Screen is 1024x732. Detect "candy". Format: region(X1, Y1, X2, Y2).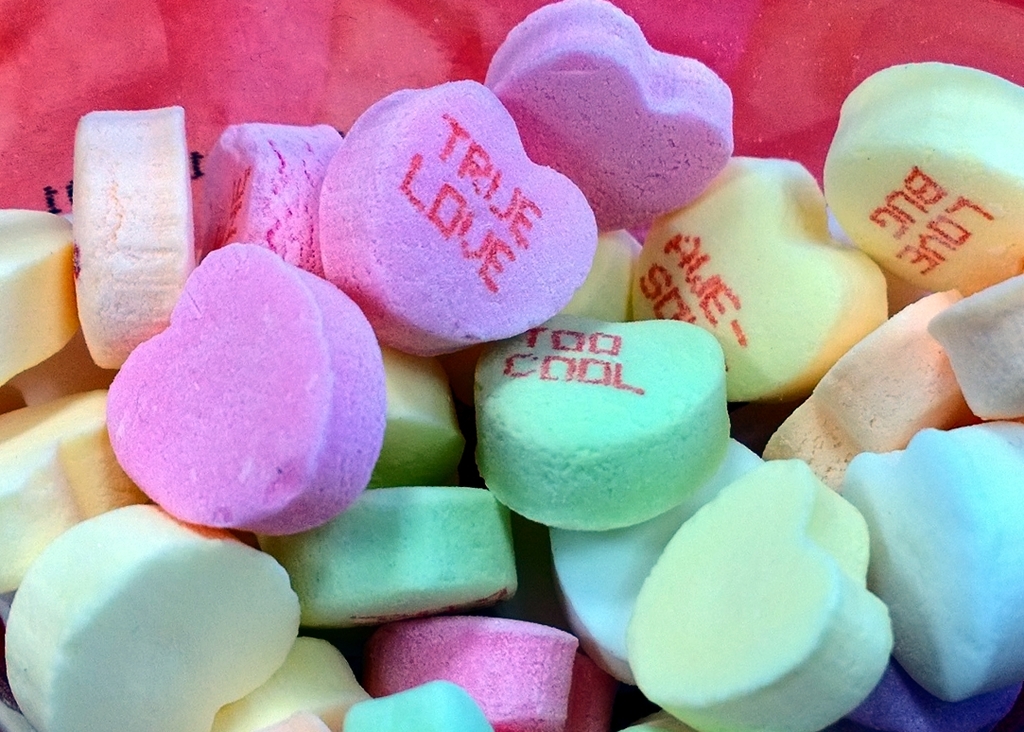
region(185, 116, 347, 274).
